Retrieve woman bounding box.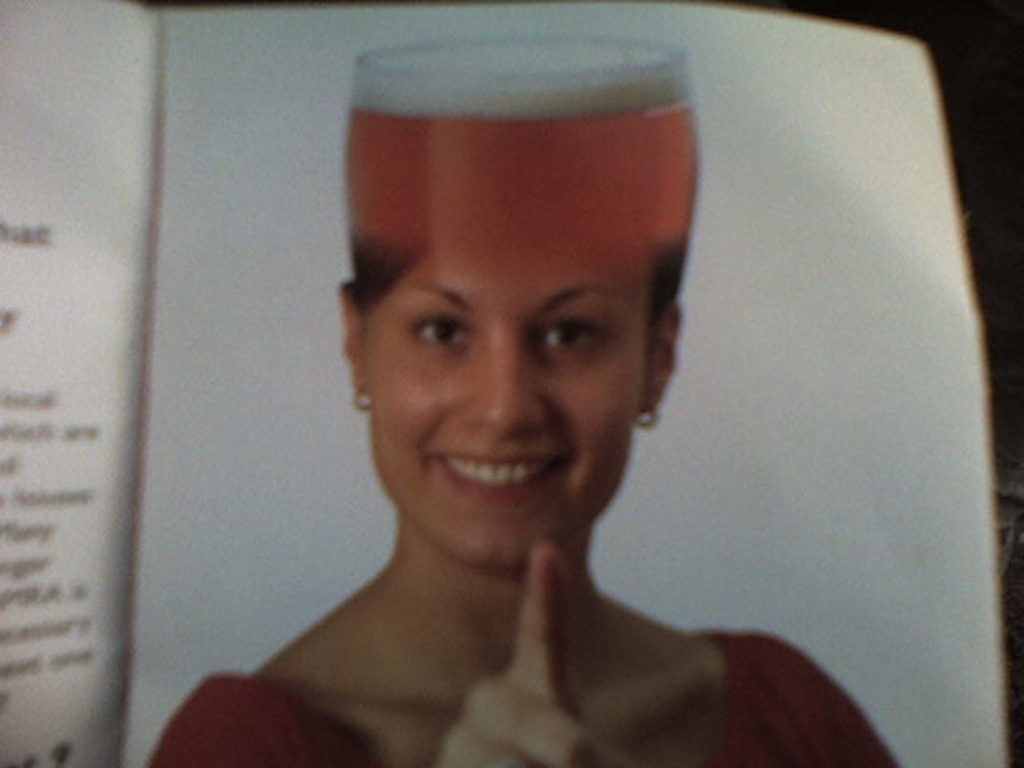
Bounding box: box=[208, 40, 934, 760].
